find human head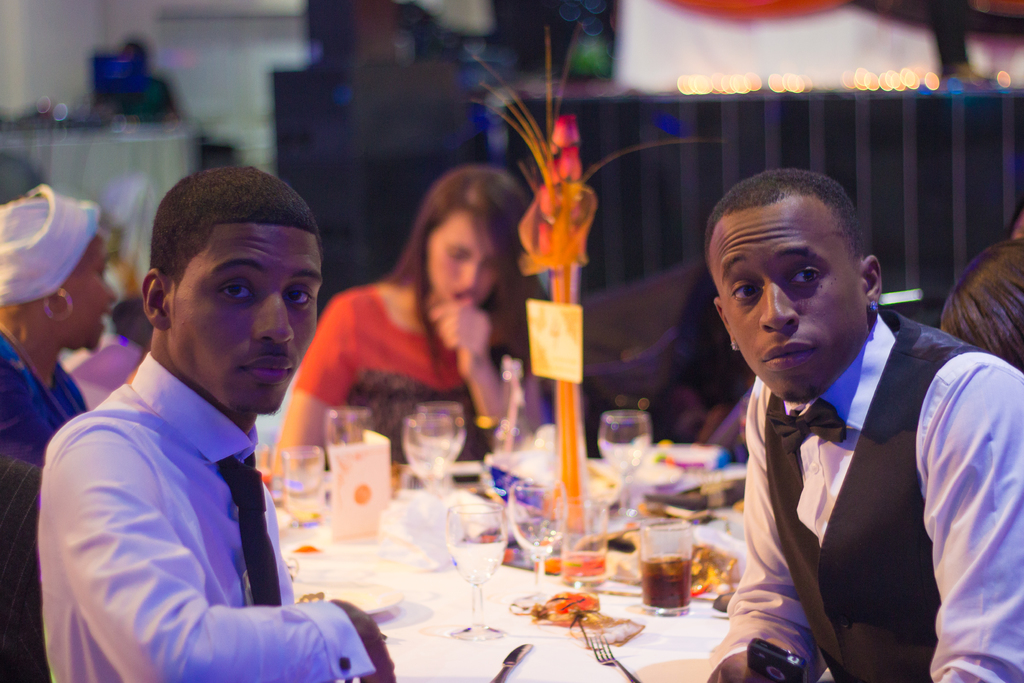
region(414, 163, 531, 311)
